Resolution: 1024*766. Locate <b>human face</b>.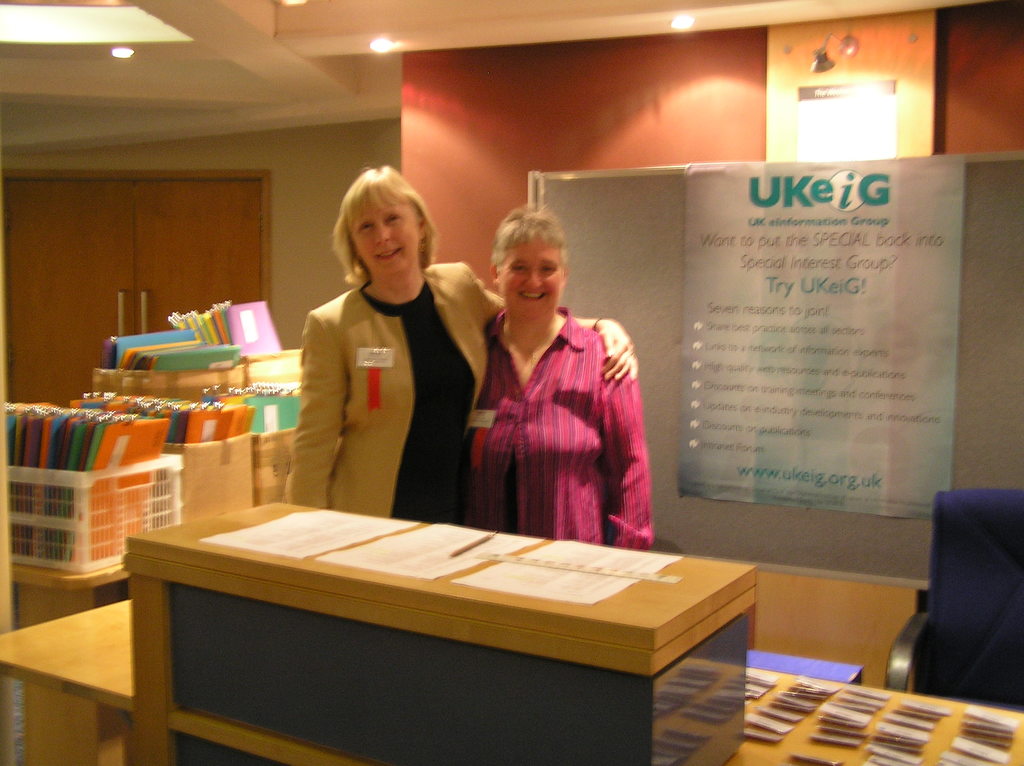
detection(497, 232, 569, 318).
